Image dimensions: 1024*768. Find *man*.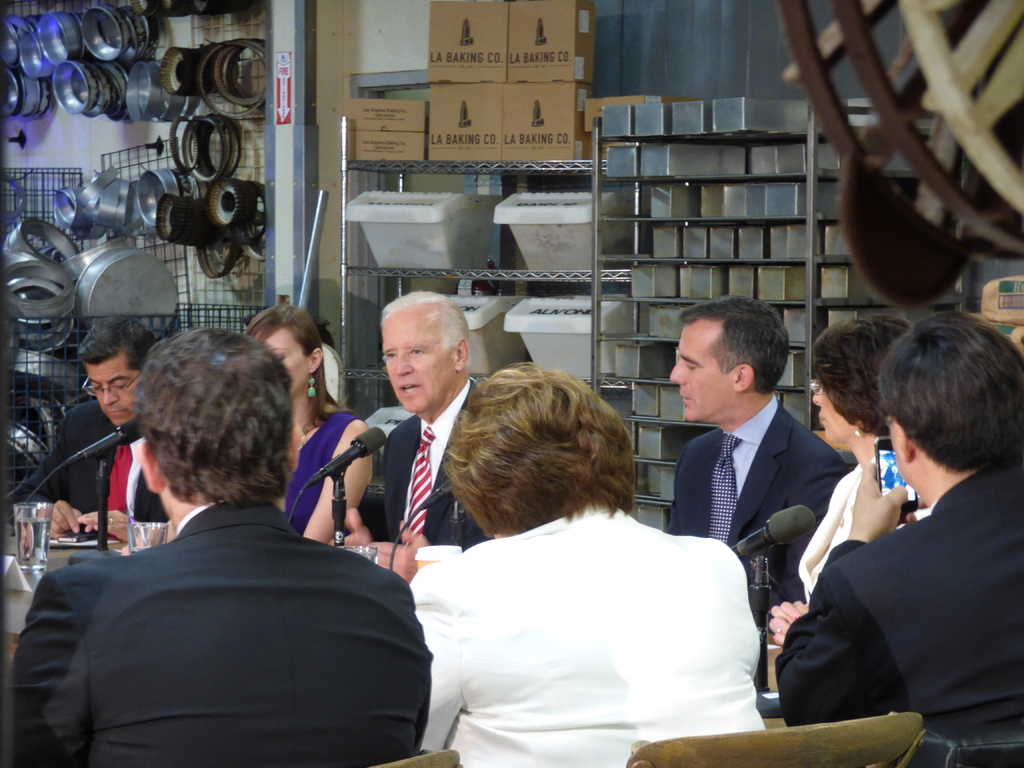
crop(718, 312, 998, 744).
